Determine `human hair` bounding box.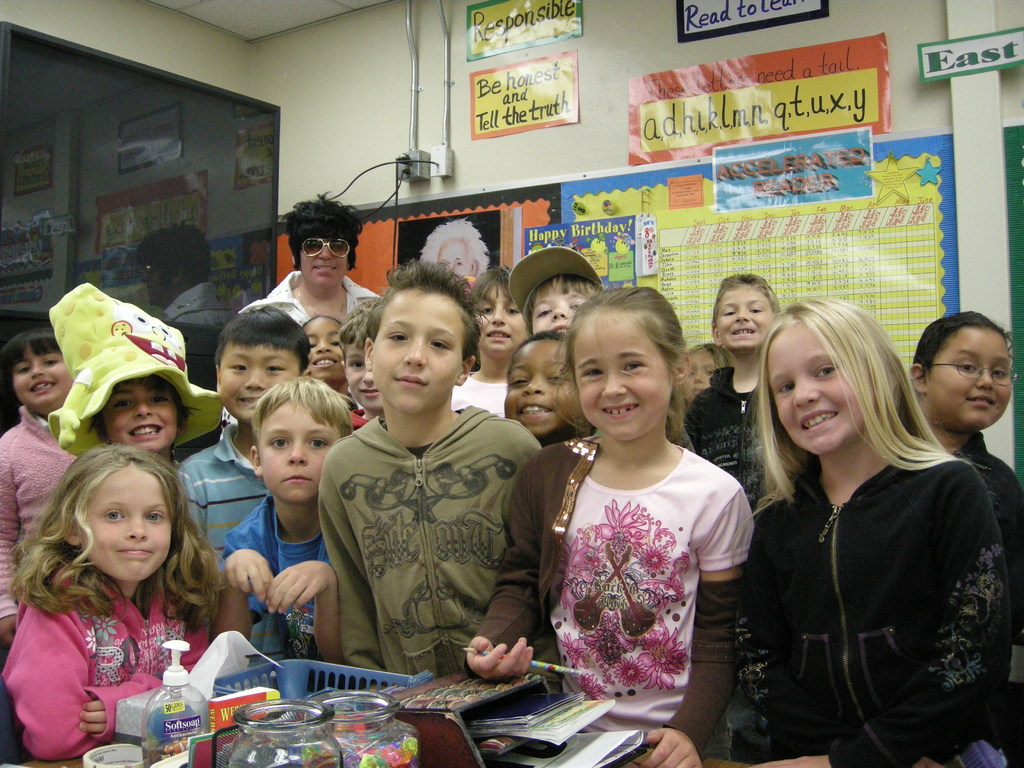
Determined: x1=714 y1=273 x2=783 y2=332.
